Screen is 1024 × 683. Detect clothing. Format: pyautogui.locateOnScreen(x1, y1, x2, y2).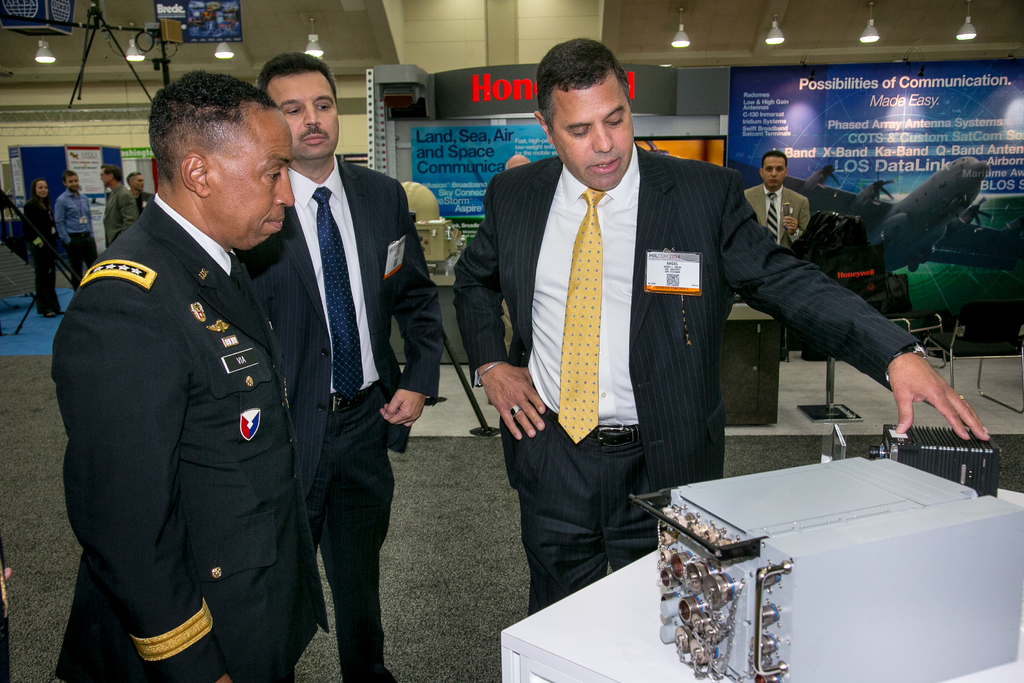
pyautogui.locateOnScreen(456, 146, 920, 608).
